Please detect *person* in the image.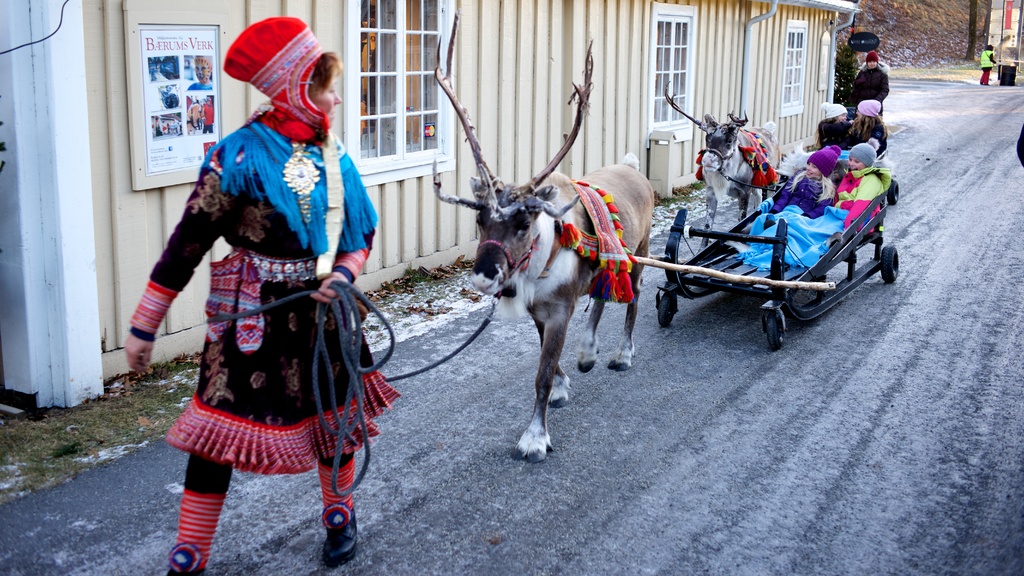
BBox(123, 17, 393, 575).
